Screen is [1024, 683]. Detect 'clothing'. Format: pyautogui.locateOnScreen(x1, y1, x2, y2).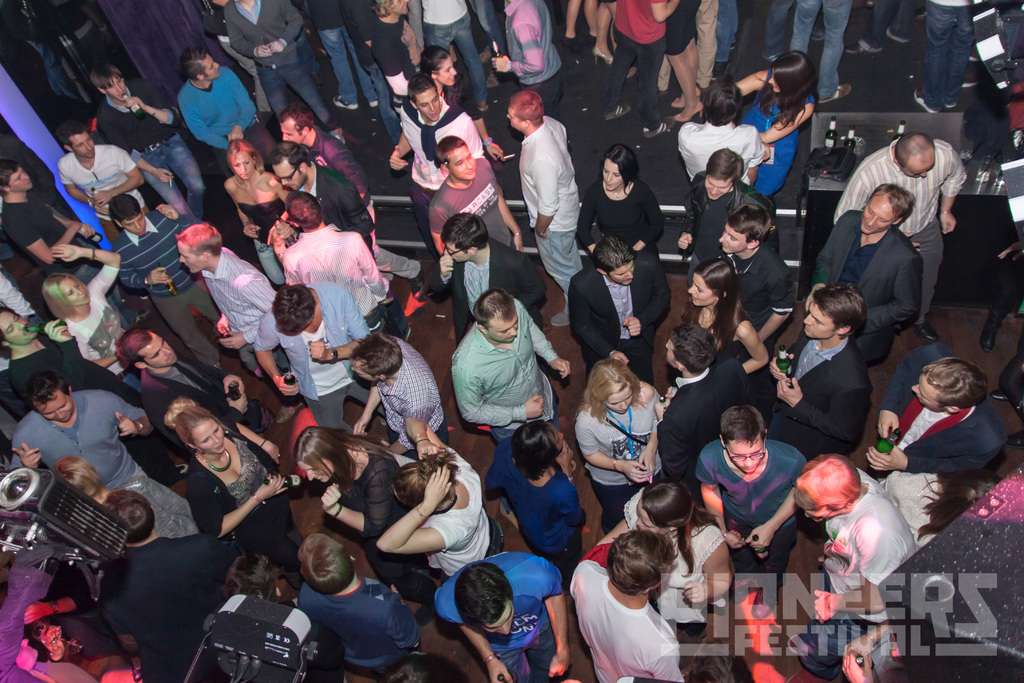
pyautogui.locateOnScreen(675, 120, 765, 188).
